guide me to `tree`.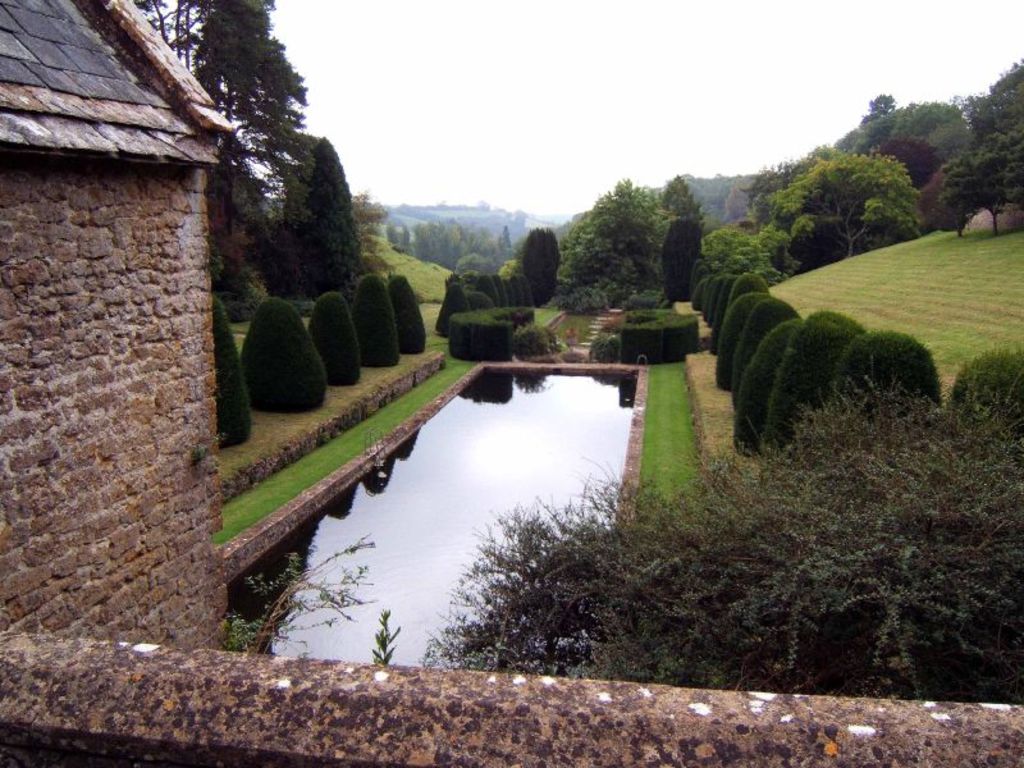
Guidance: Rect(765, 151, 924, 264).
